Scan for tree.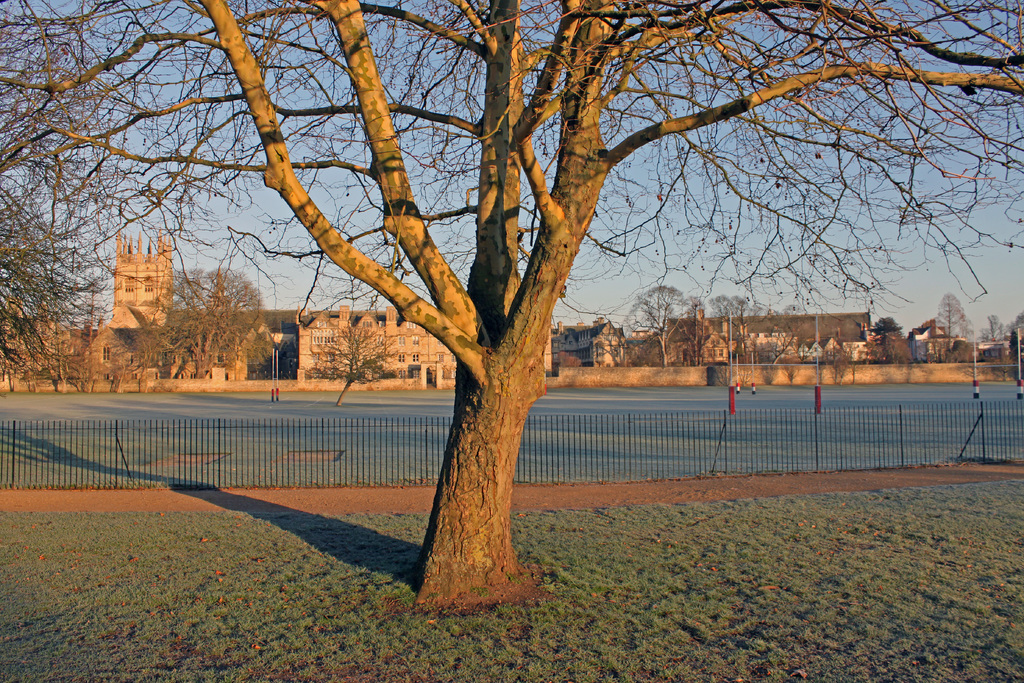
Scan result: crop(300, 320, 404, 403).
